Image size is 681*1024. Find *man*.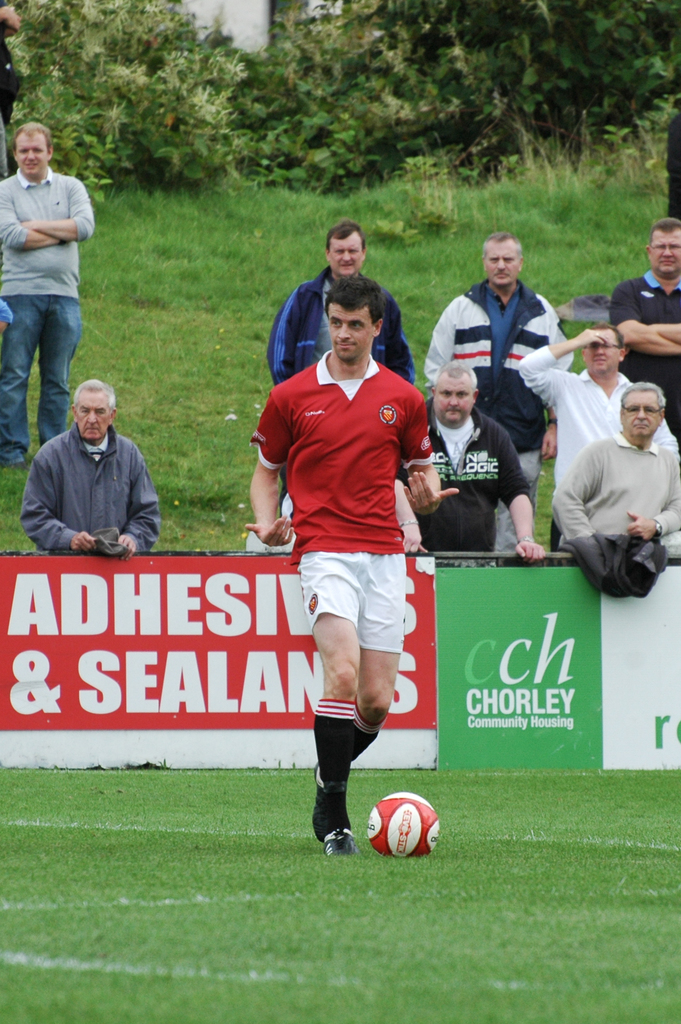
[left=245, top=279, right=446, bottom=853].
